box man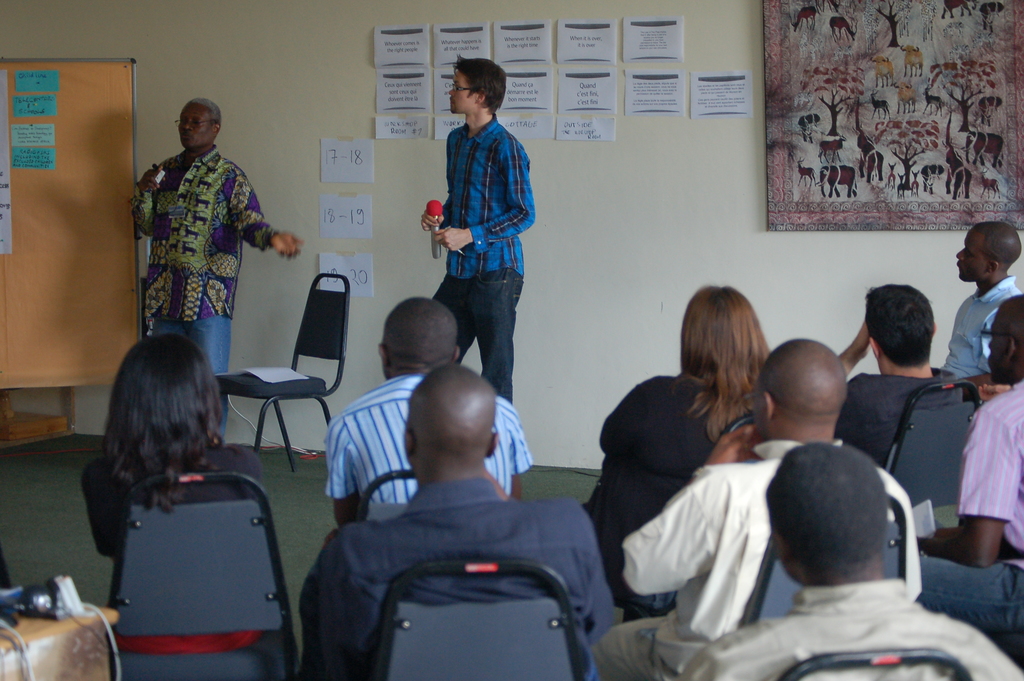
[left=130, top=101, right=307, bottom=443]
